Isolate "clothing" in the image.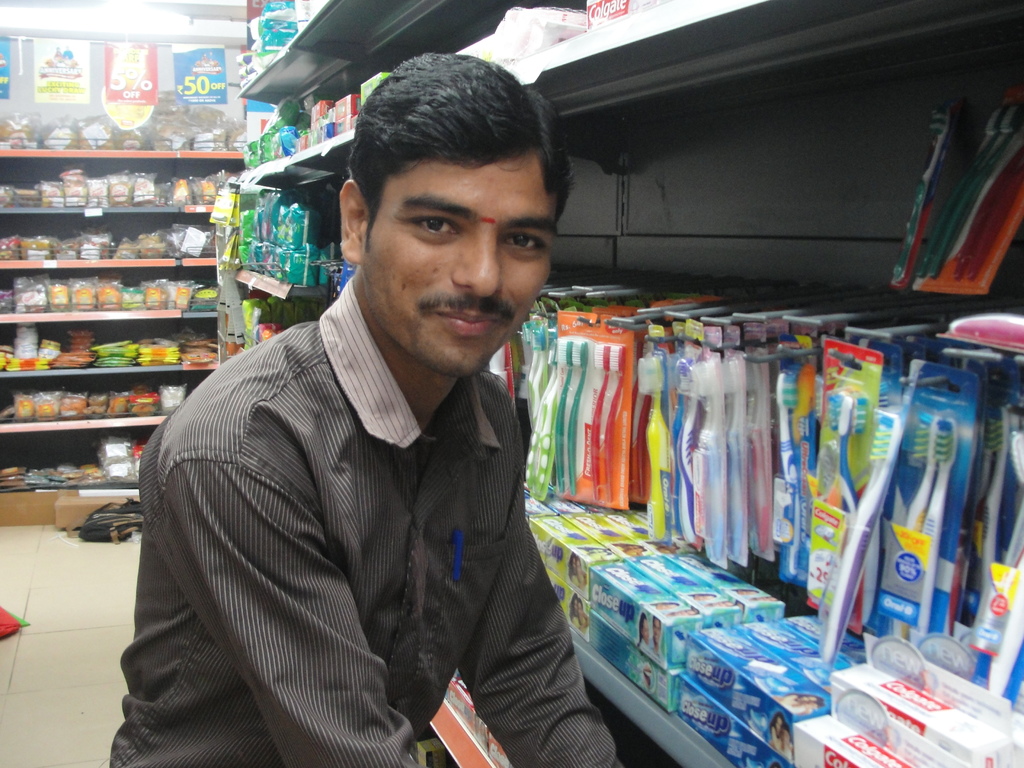
Isolated region: select_region(141, 278, 617, 767).
